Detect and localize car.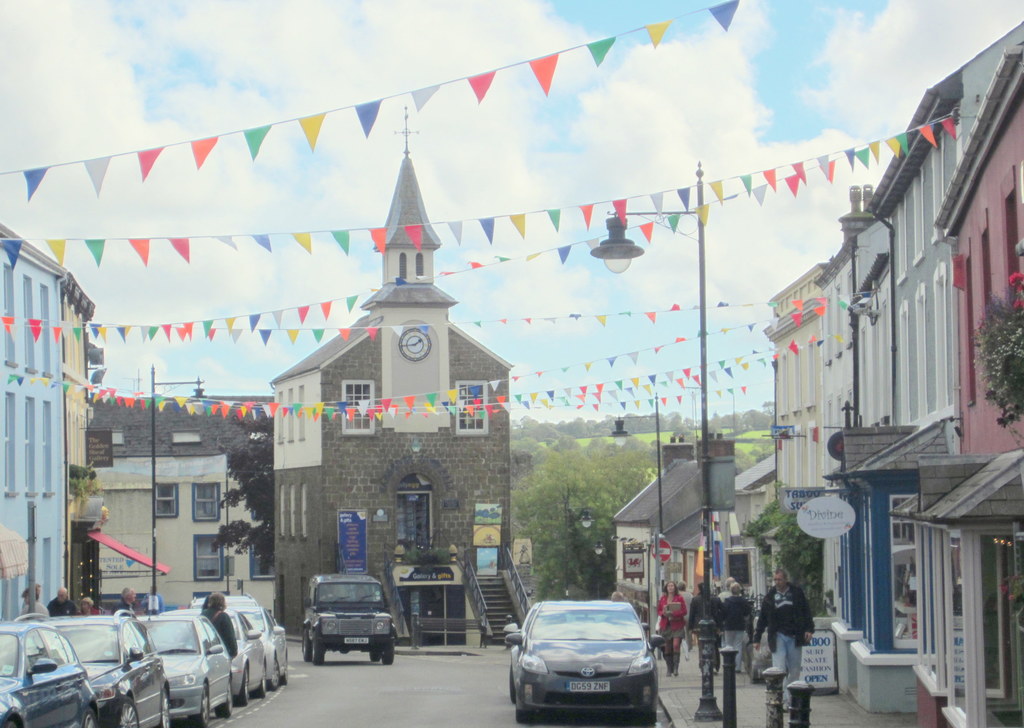
Localized at <bbox>181, 605, 268, 705</bbox>.
